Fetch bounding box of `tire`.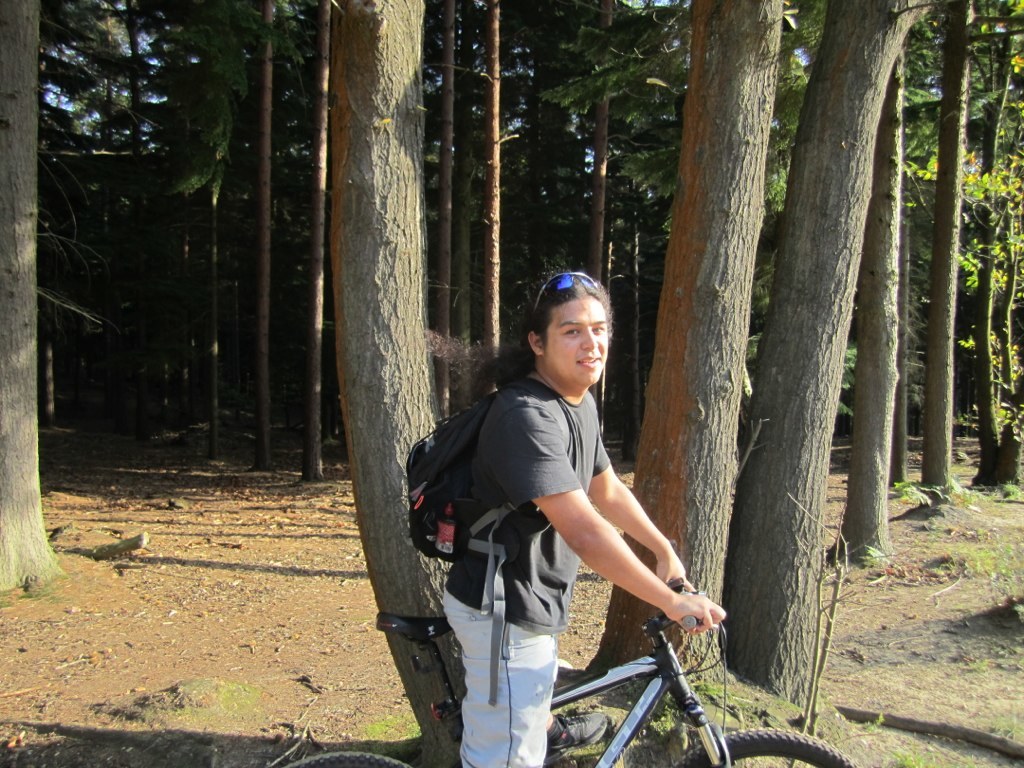
Bbox: 287:745:412:767.
